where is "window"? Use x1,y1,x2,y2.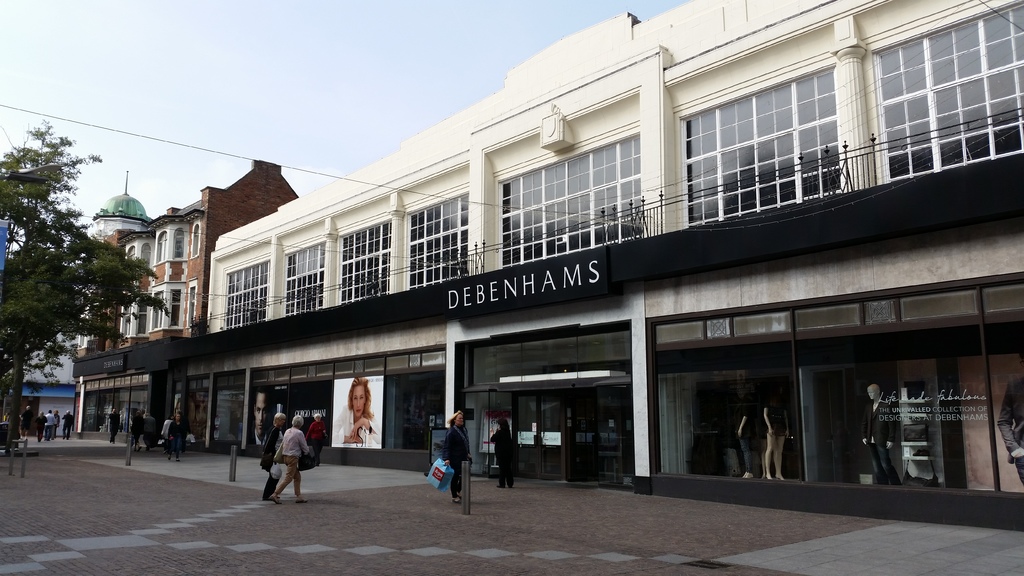
283,244,329,314.
